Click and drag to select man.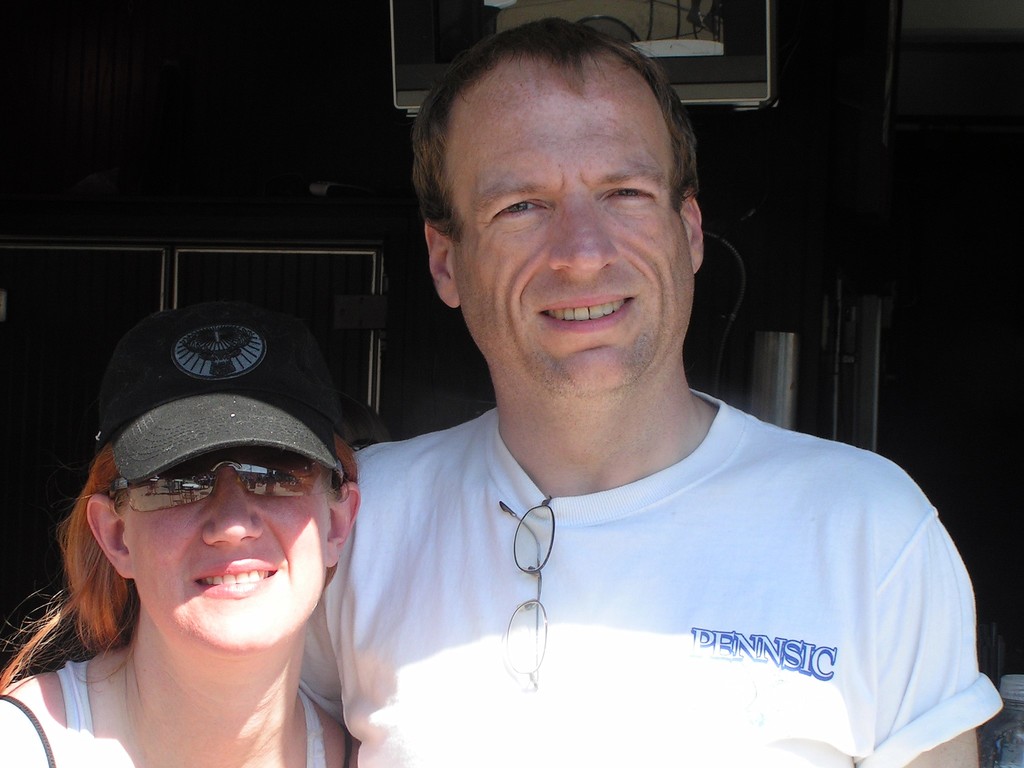
Selection: bbox=[300, 4, 1002, 767].
